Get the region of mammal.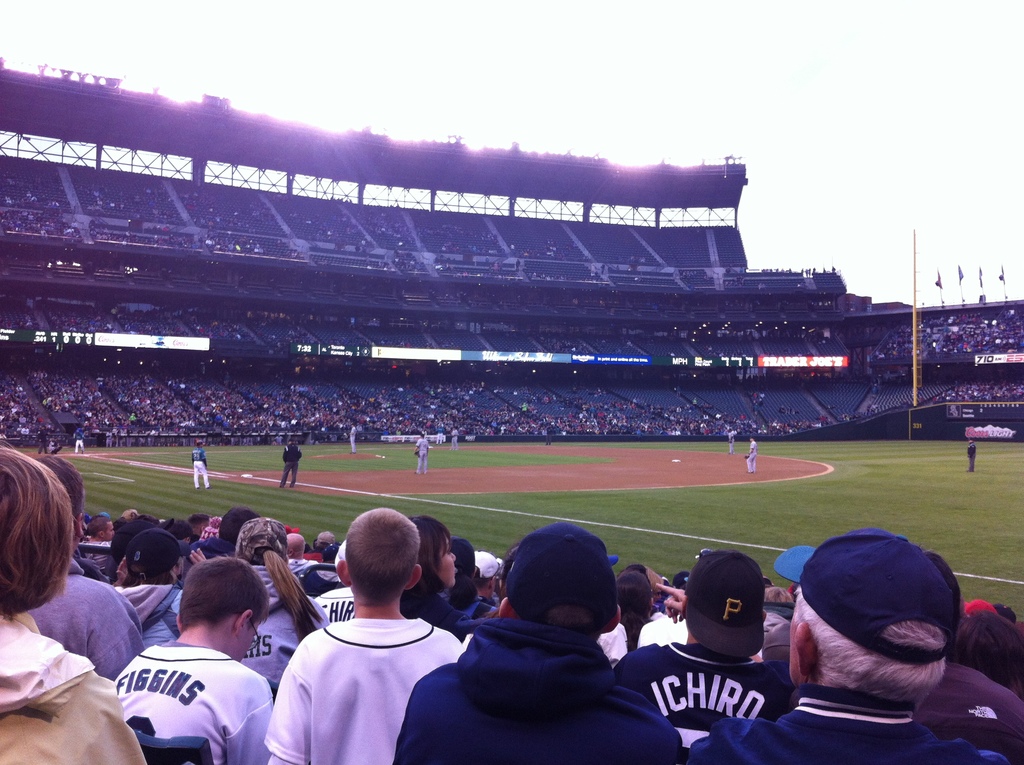
bbox=(280, 438, 301, 490).
